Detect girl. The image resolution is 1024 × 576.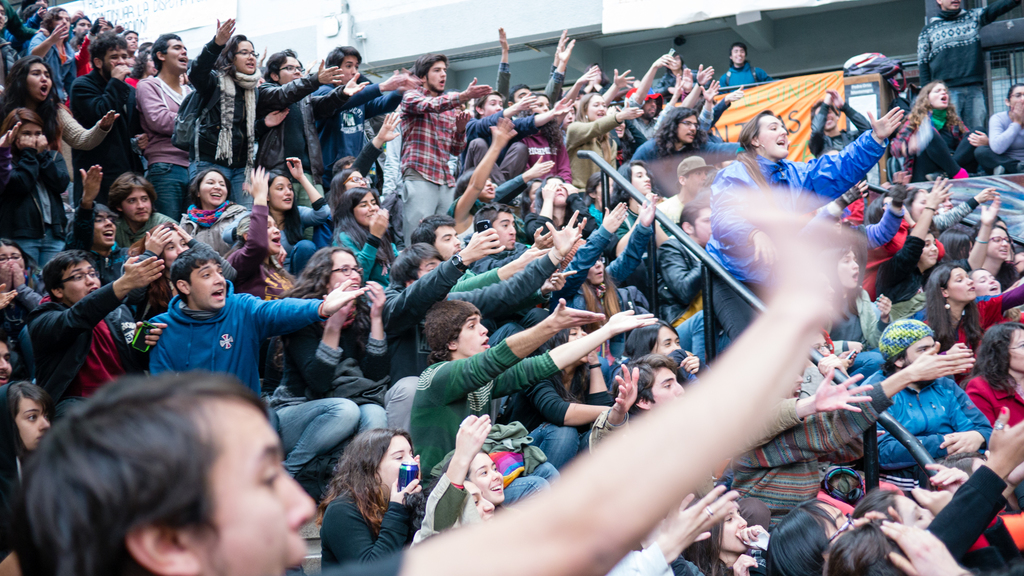
(left=504, top=323, right=612, bottom=470).
